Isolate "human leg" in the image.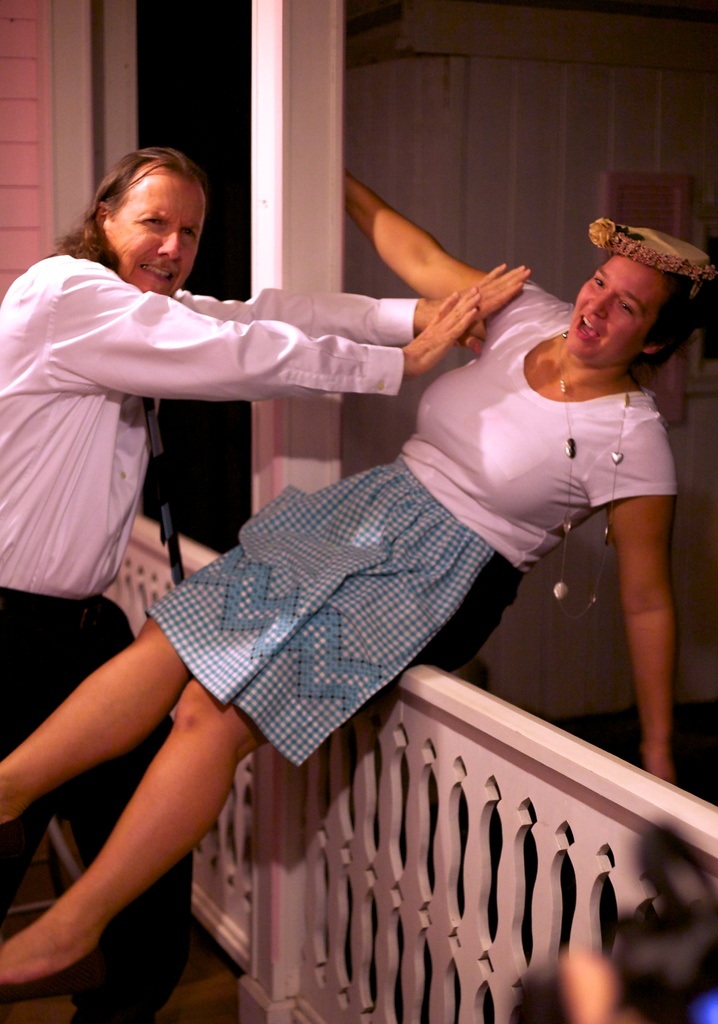
Isolated region: 0 586 59 917.
